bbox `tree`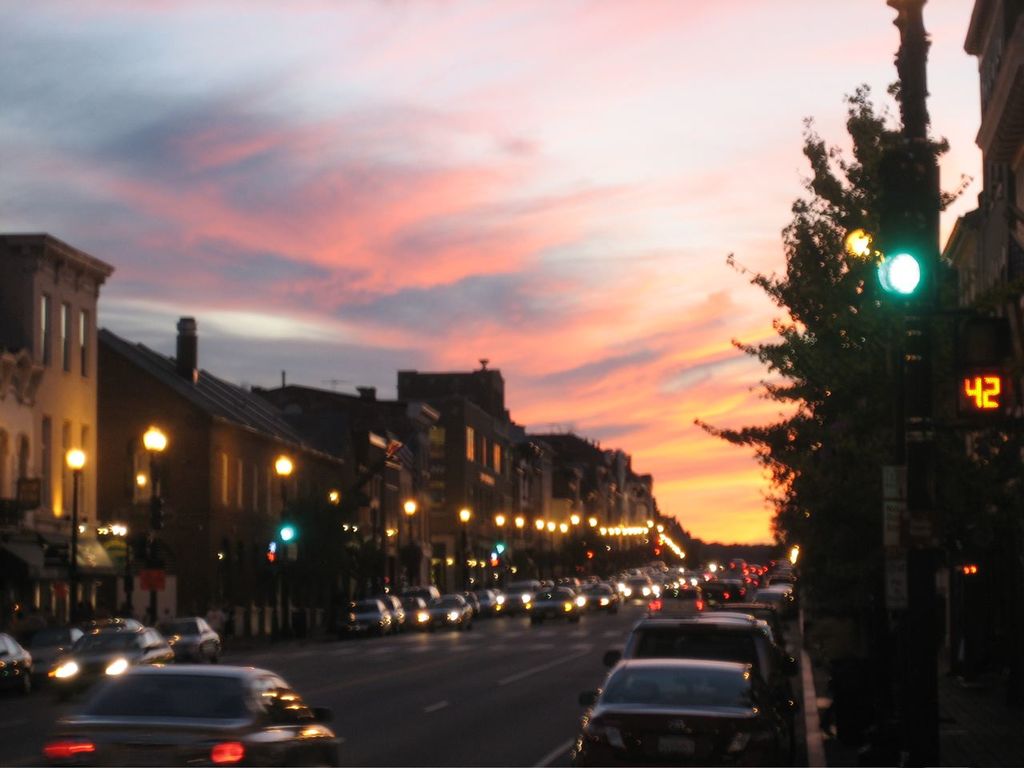
region(698, 81, 991, 705)
